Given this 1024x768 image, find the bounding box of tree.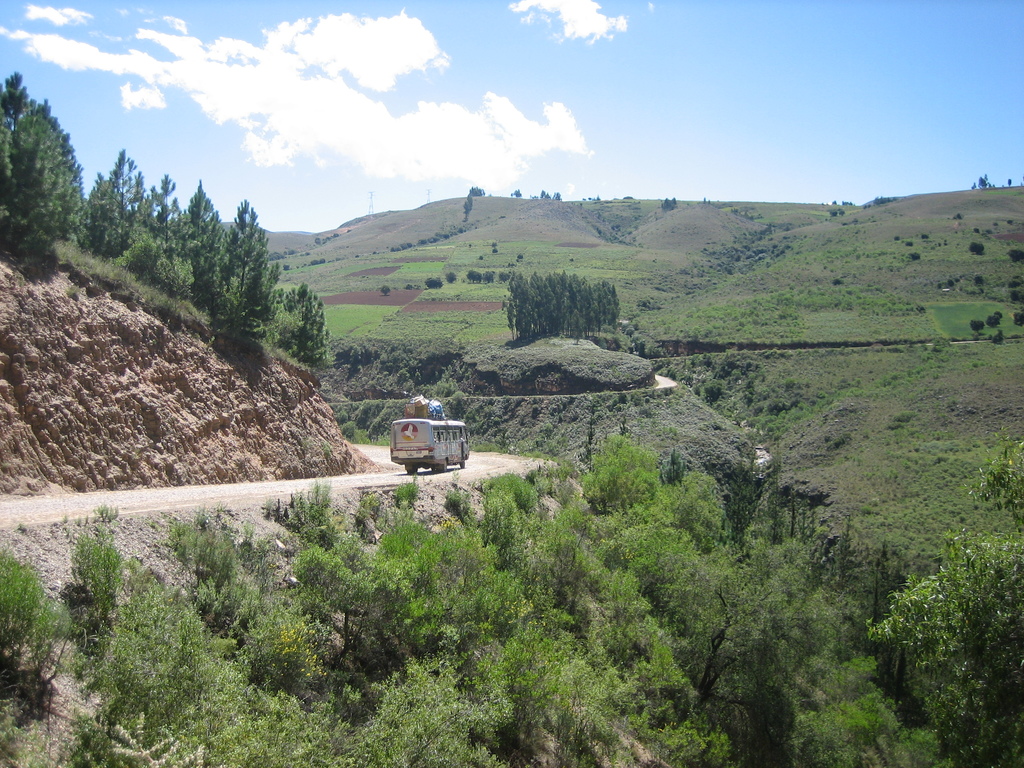
227, 197, 271, 304.
